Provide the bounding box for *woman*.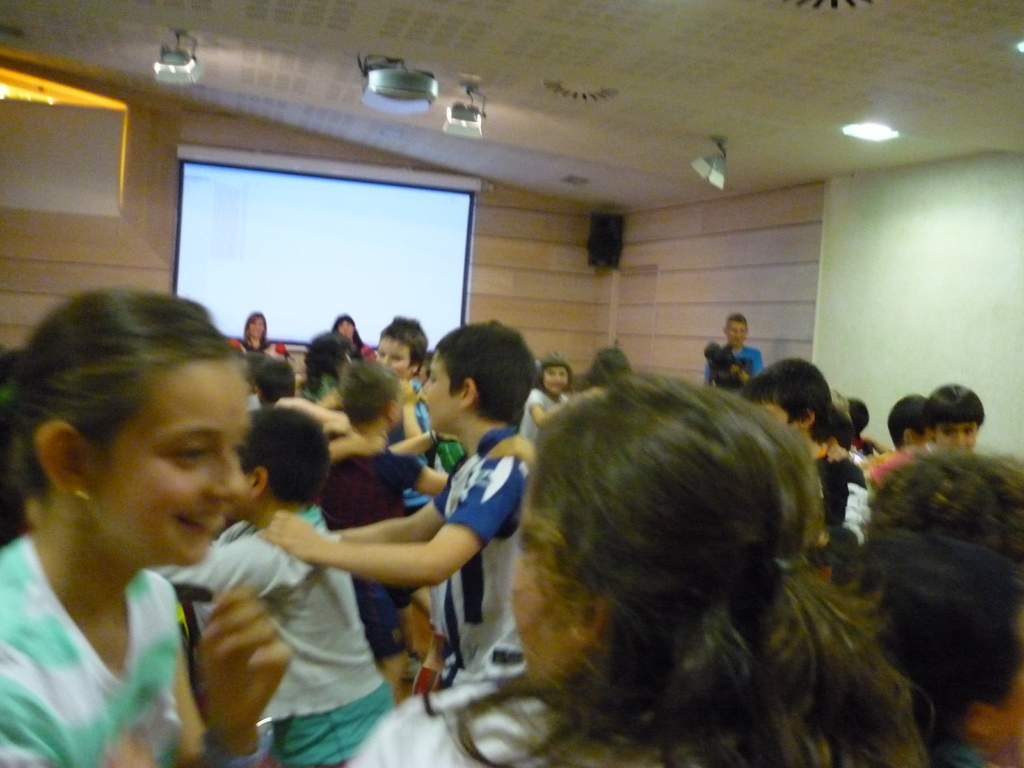
<bbox>228, 311, 285, 360</bbox>.
